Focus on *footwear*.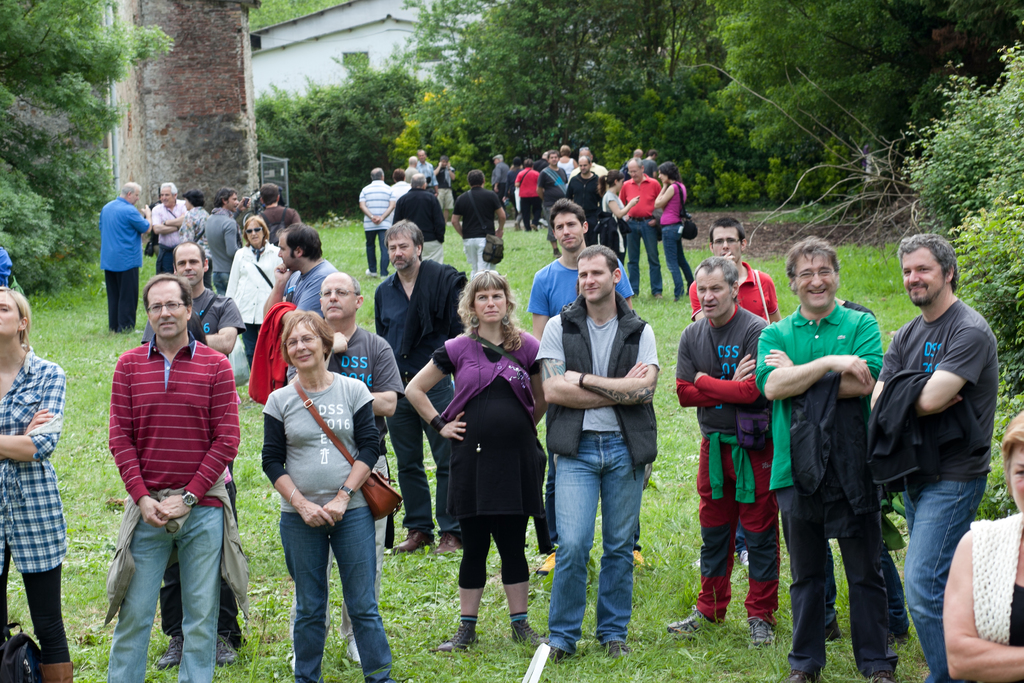
Focused at x1=342 y1=639 x2=362 y2=667.
